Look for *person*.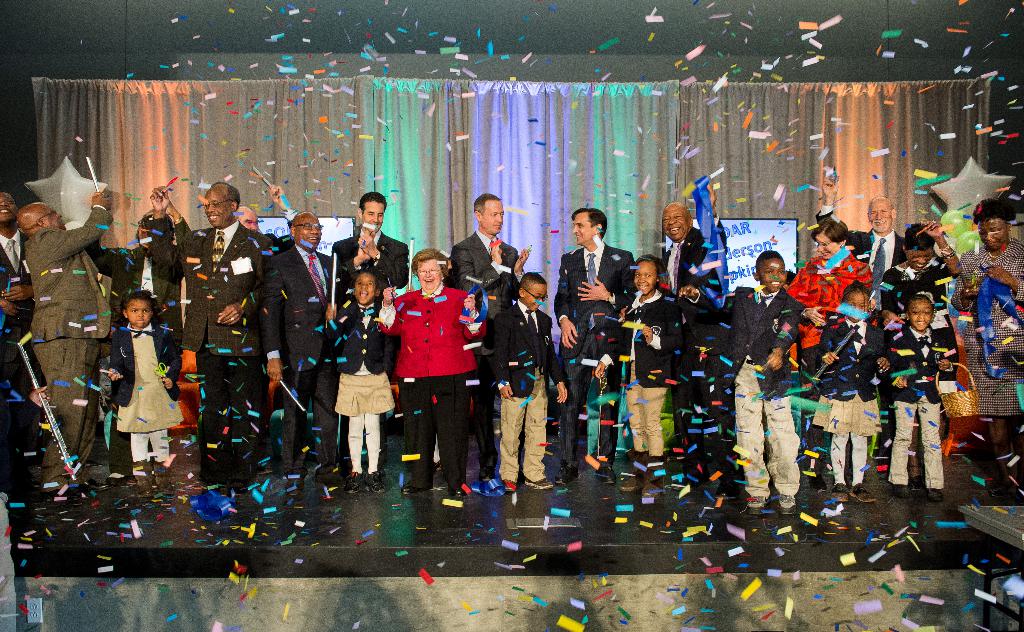
Found: bbox=(15, 186, 118, 494).
